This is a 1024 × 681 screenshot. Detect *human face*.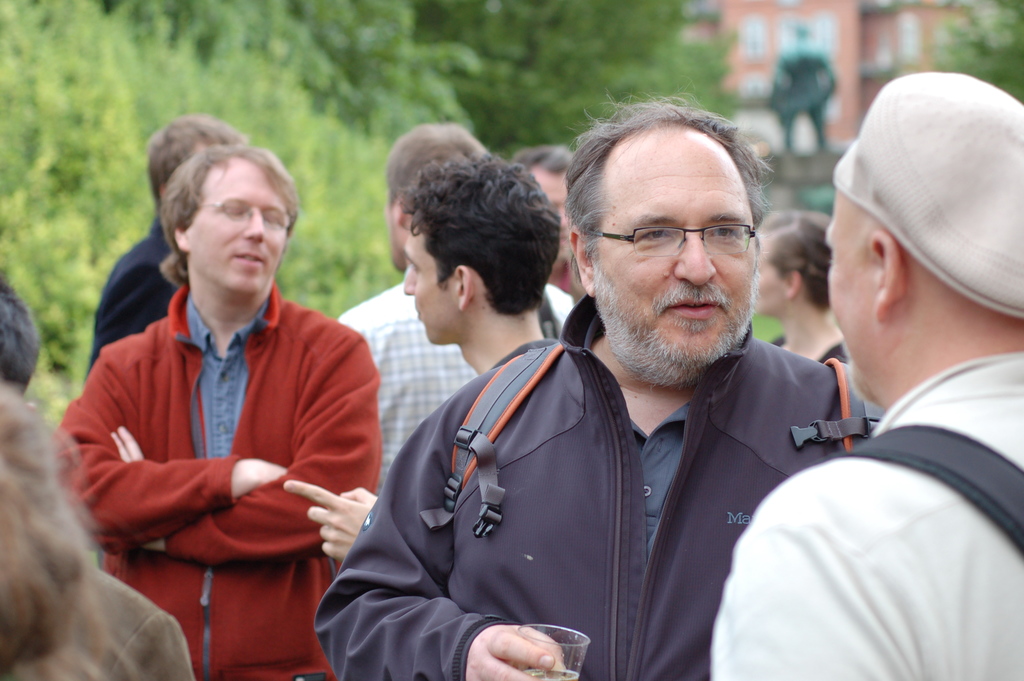
(406, 224, 460, 347).
